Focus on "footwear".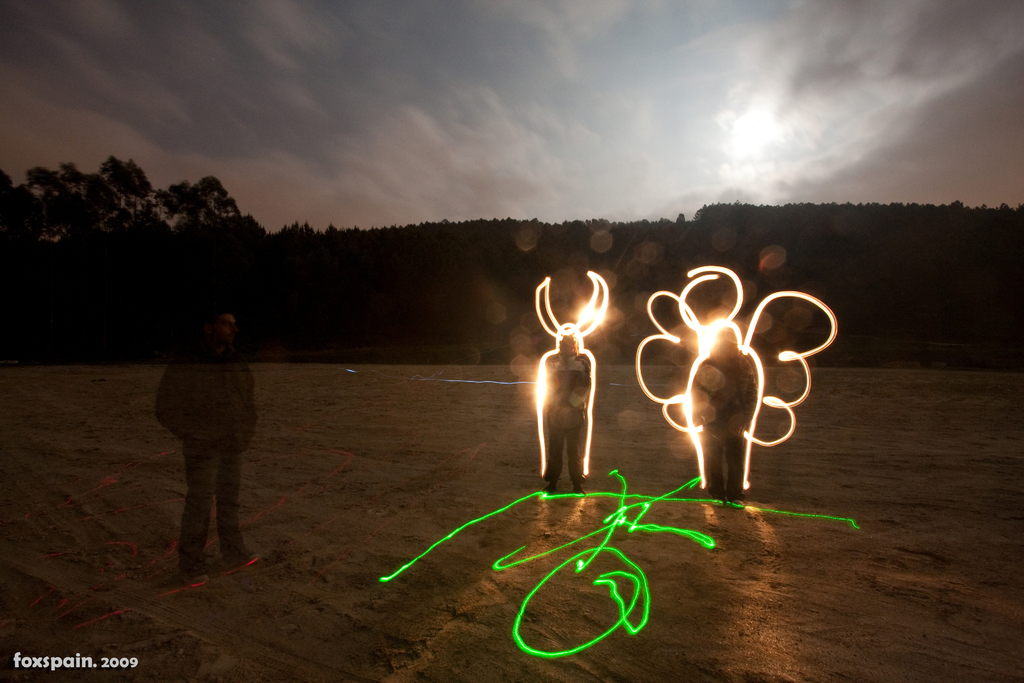
Focused at pyautogui.locateOnScreen(186, 569, 204, 584).
